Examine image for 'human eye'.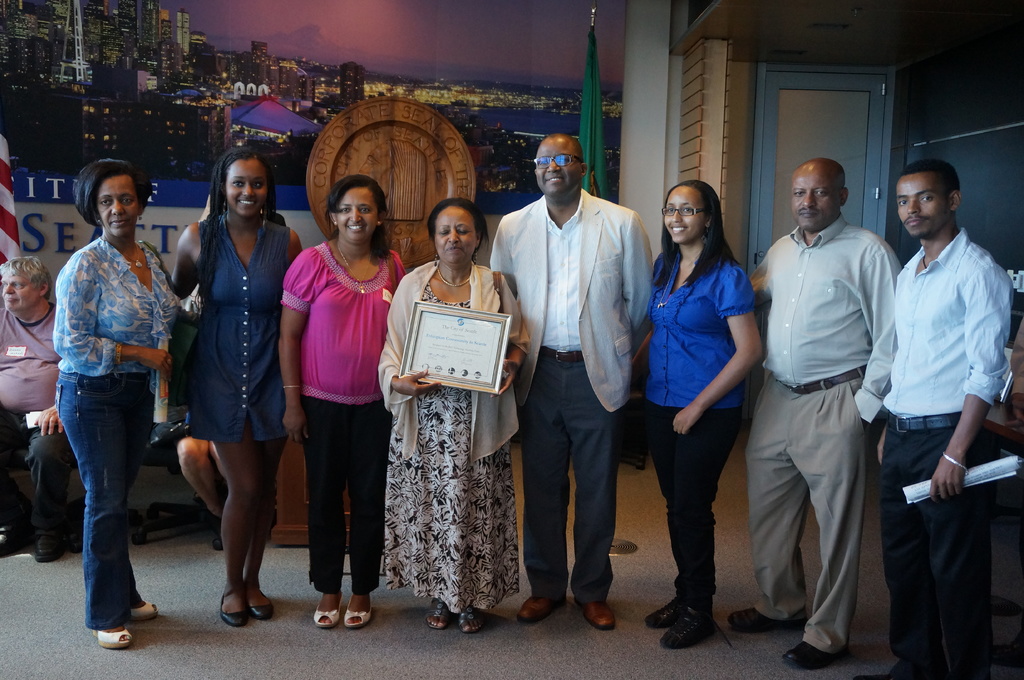
Examination result: locate(15, 283, 24, 288).
